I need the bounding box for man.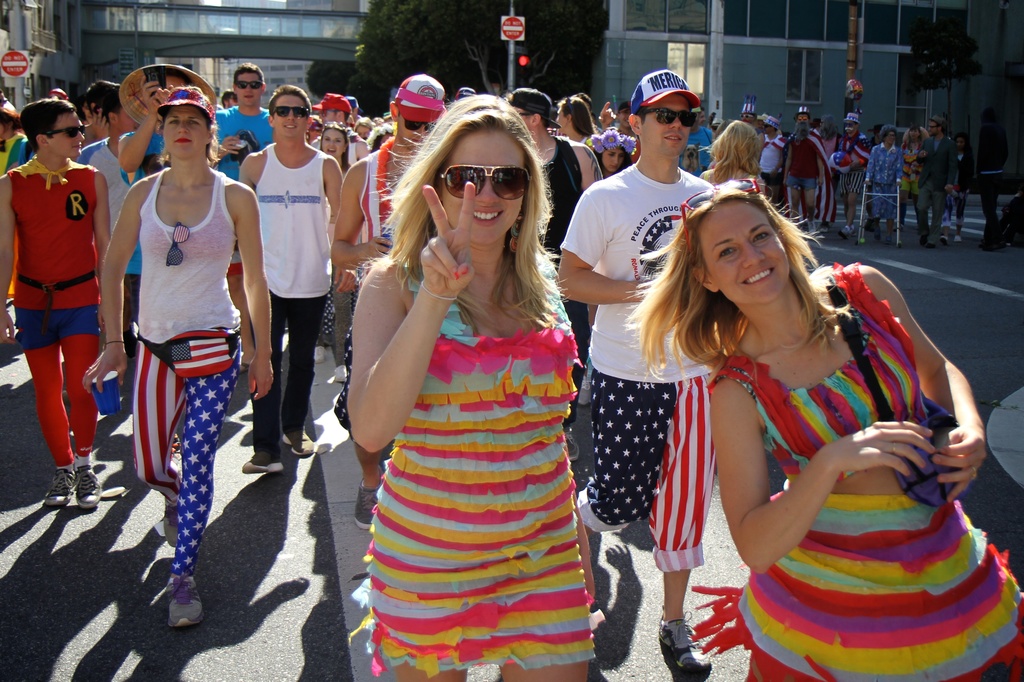
Here it is: pyautogui.locateOnScreen(781, 107, 836, 239).
